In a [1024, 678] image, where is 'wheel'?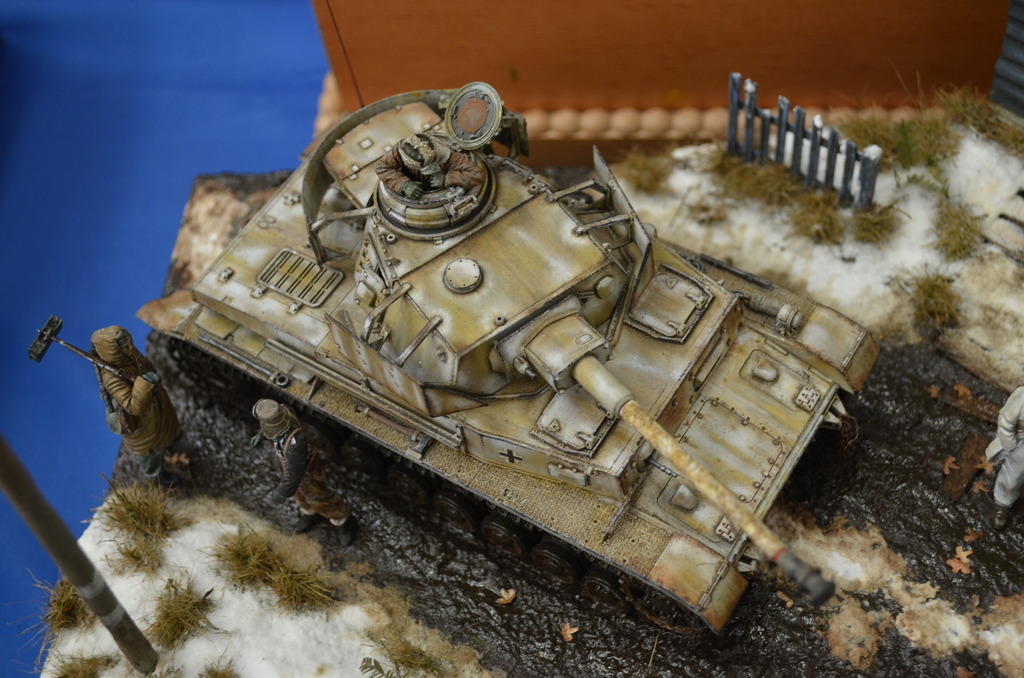
left=388, top=477, right=417, bottom=497.
